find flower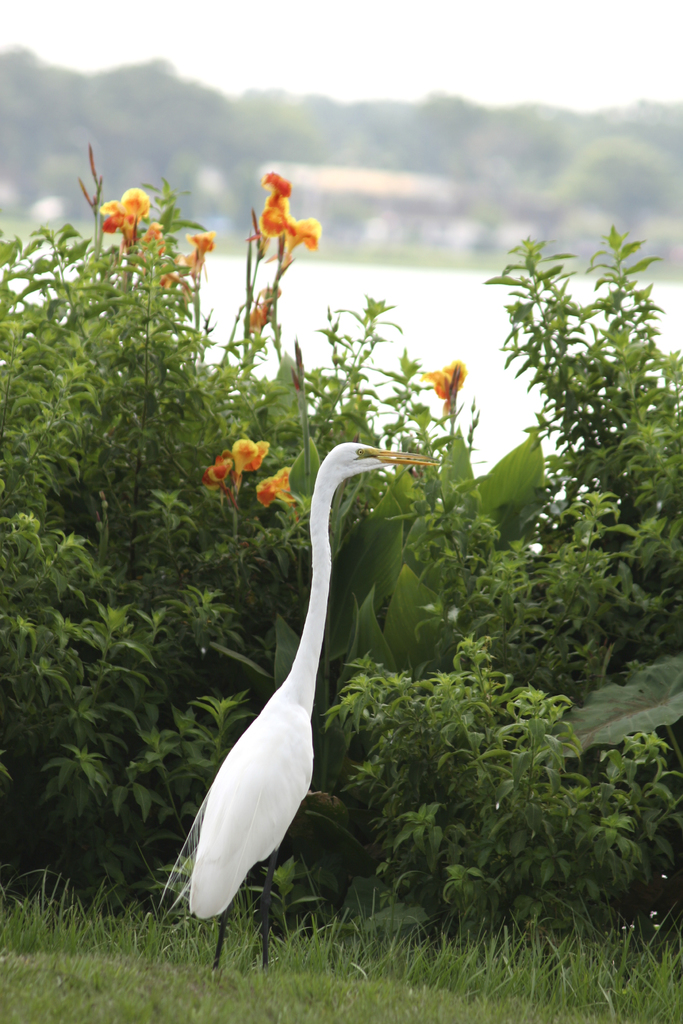
box=[258, 464, 295, 513]
